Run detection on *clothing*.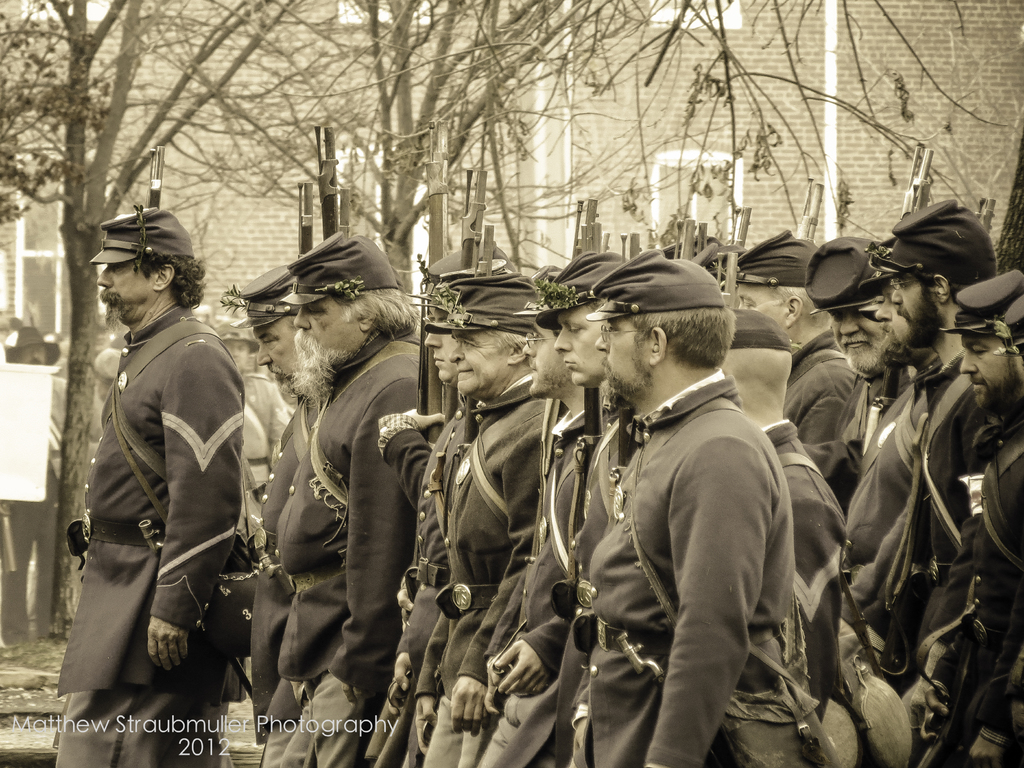
Result: crop(574, 244, 730, 318).
